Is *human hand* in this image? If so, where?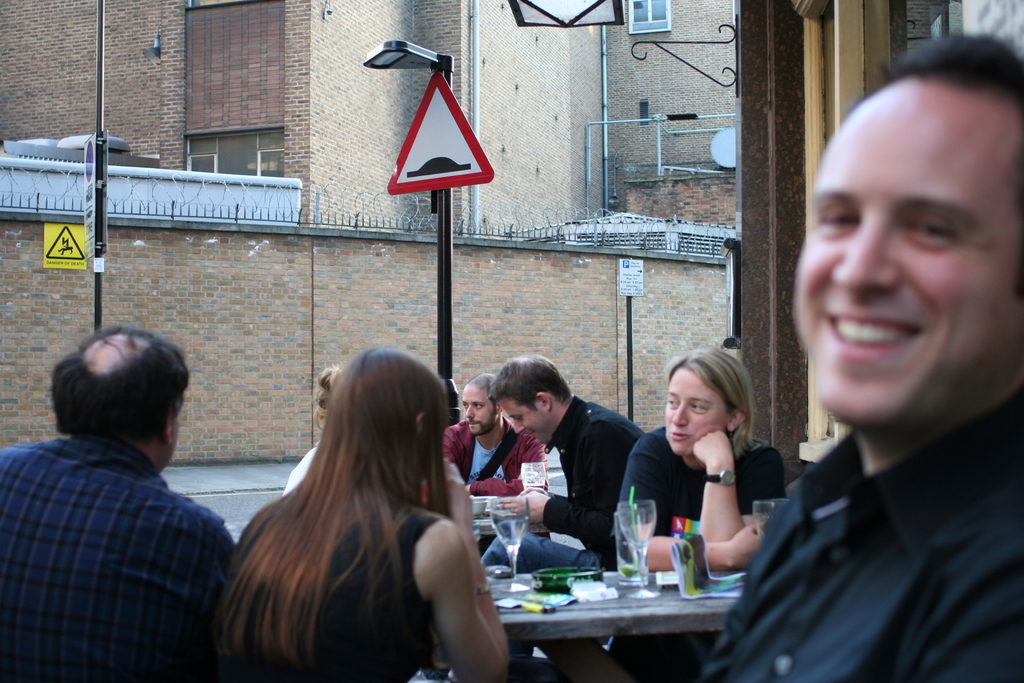
Yes, at x1=493 y1=488 x2=547 y2=522.
